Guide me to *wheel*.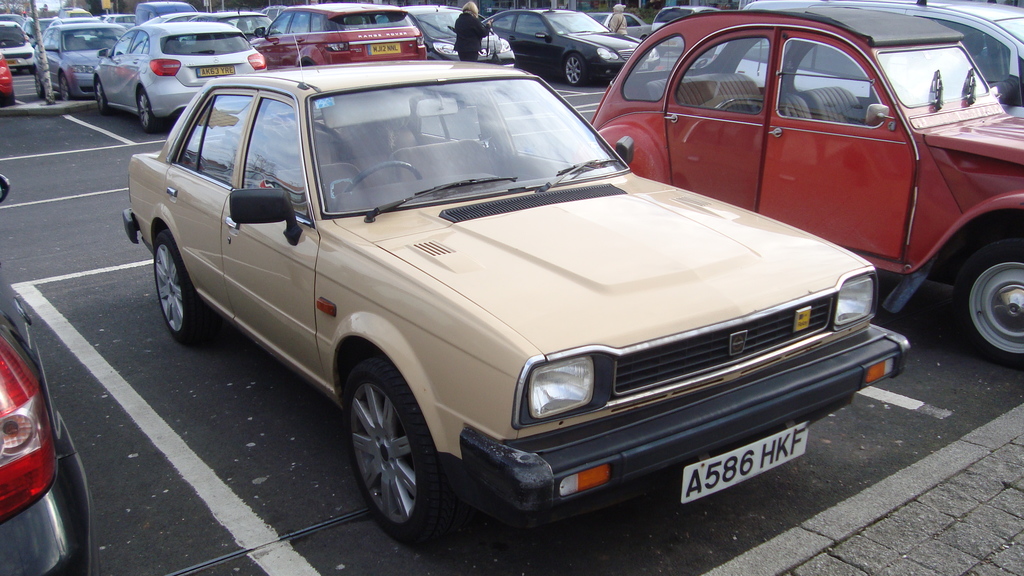
Guidance: [x1=16, y1=67, x2=21, y2=76].
